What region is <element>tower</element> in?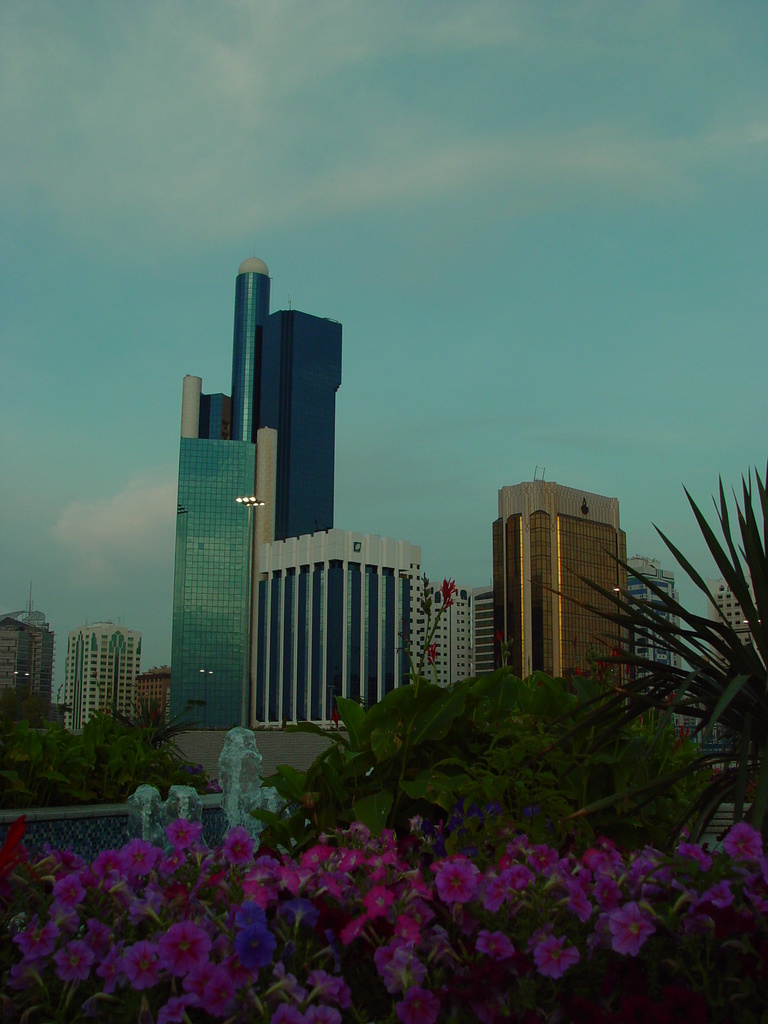
[left=165, top=259, right=274, bottom=736].
